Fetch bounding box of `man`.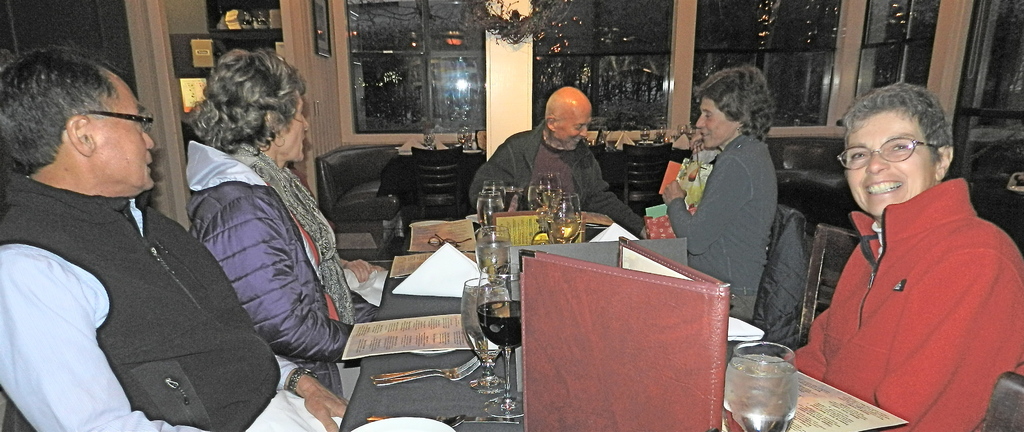
Bbox: detection(0, 54, 455, 431).
